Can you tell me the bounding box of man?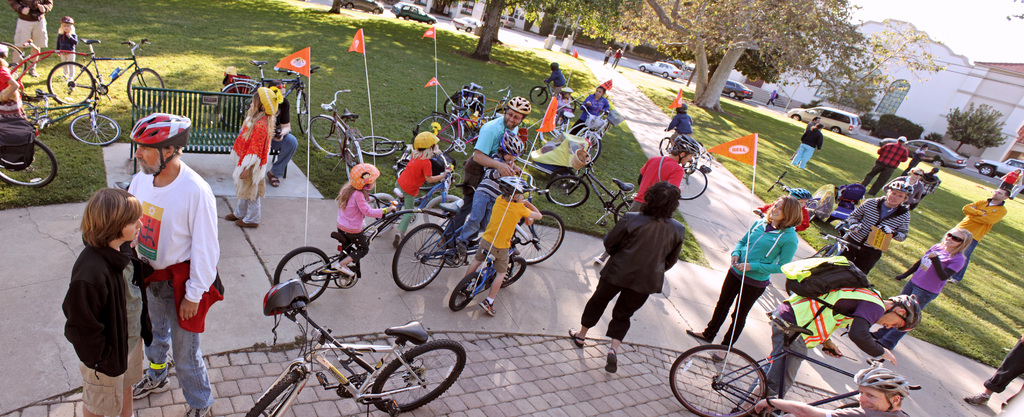
bbox=(862, 137, 906, 196).
